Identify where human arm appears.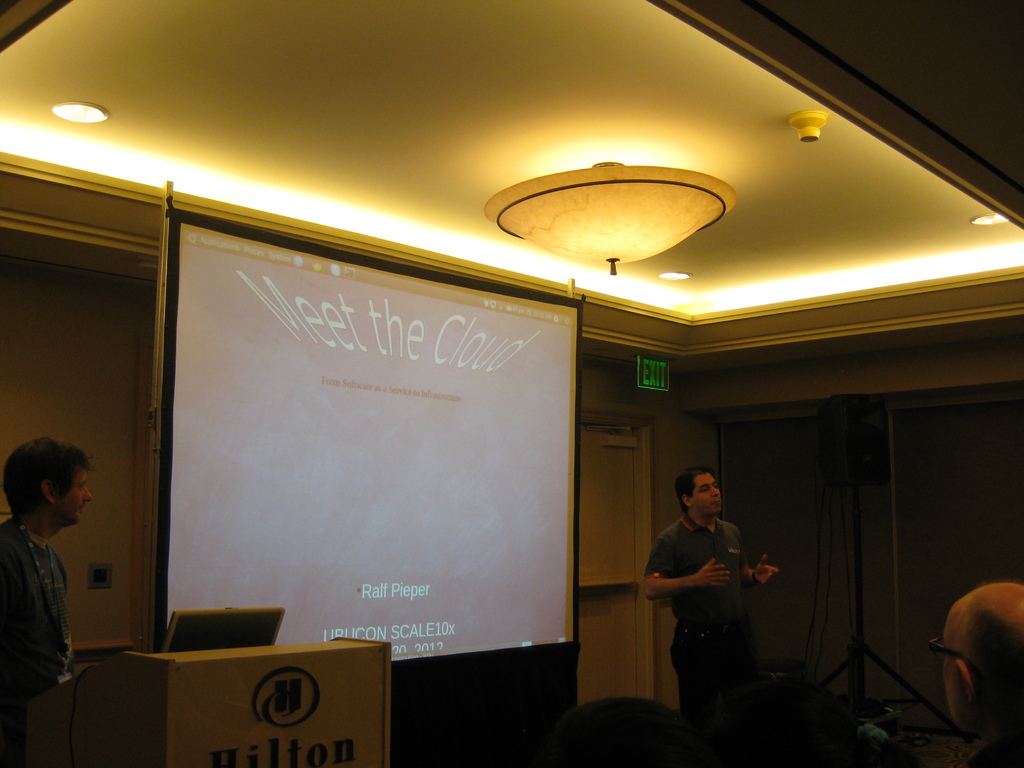
Appears at (639,520,742,604).
